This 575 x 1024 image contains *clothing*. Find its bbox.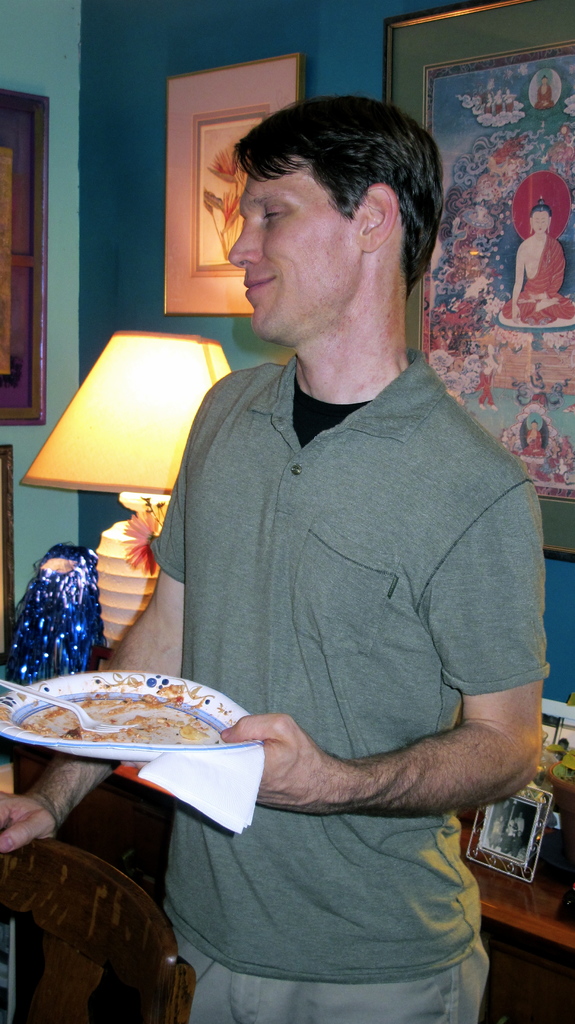
left=136, top=353, right=573, bottom=981.
